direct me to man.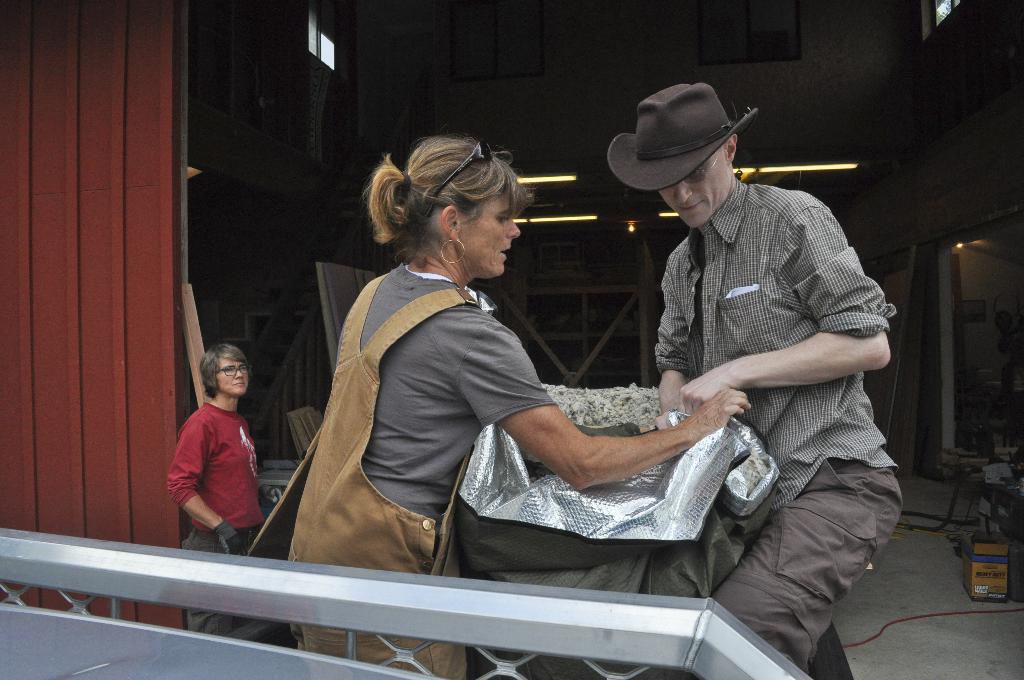
Direction: region(646, 83, 913, 678).
